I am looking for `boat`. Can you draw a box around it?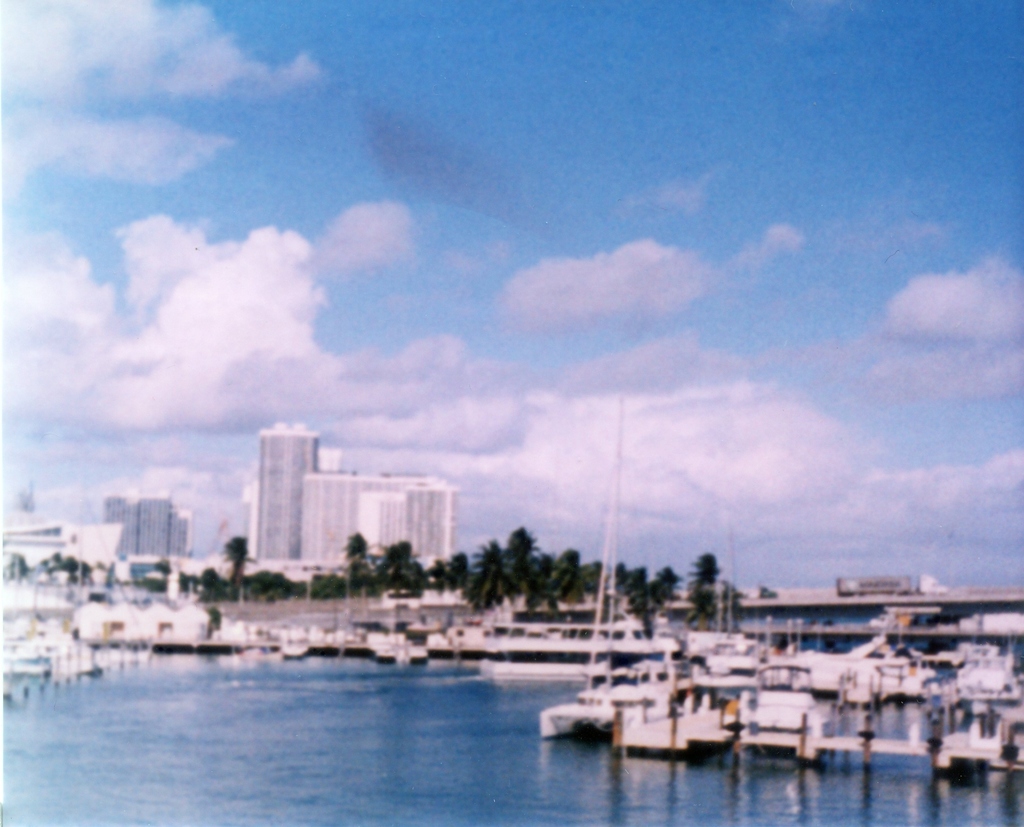
Sure, the bounding box is left=538, top=391, right=677, bottom=733.
